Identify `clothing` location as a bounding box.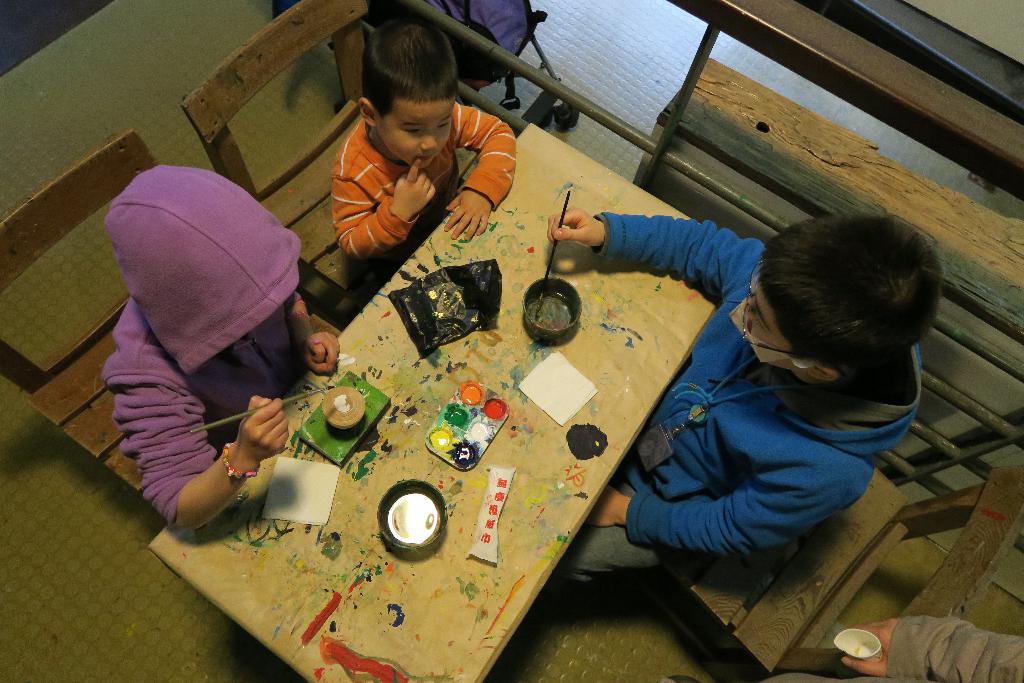
box=[323, 103, 519, 283].
